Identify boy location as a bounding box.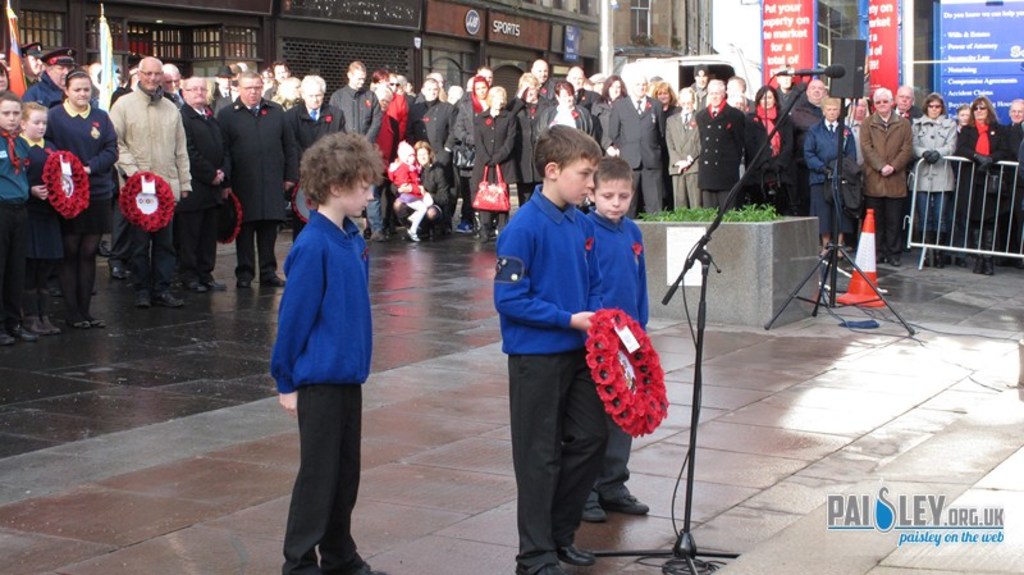
255:124:384:521.
